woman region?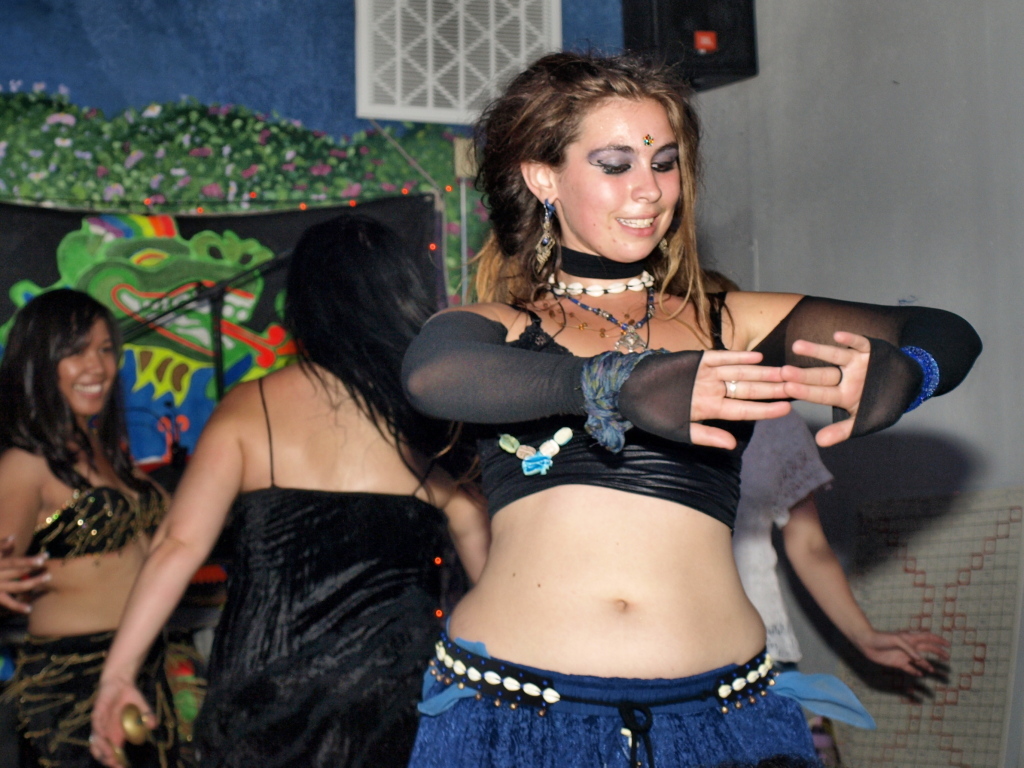
[left=0, top=282, right=173, bottom=767]
